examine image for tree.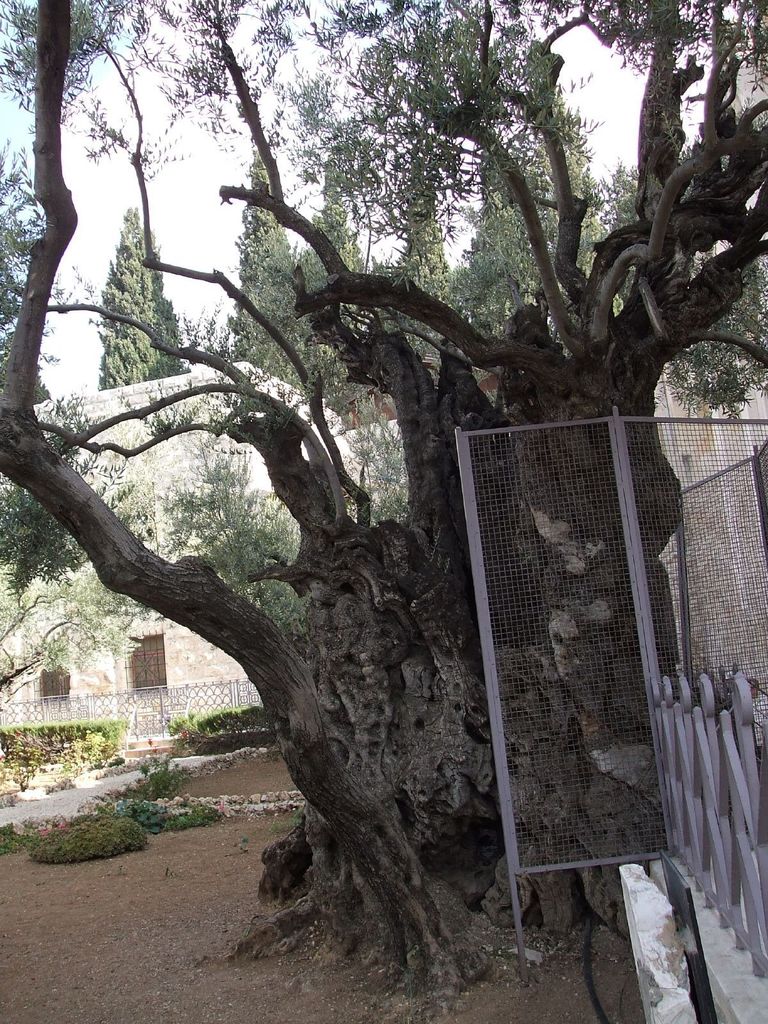
Examination result: x1=458, y1=22, x2=616, y2=346.
